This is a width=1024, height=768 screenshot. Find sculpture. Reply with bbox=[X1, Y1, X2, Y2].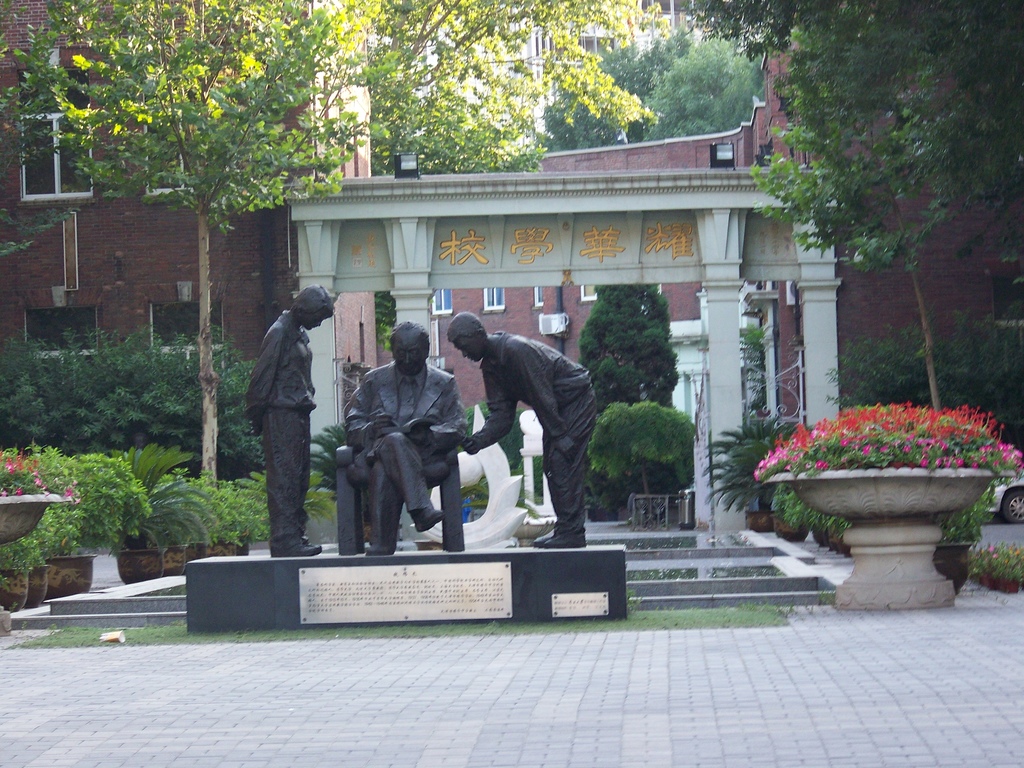
bbox=[442, 310, 590, 548].
